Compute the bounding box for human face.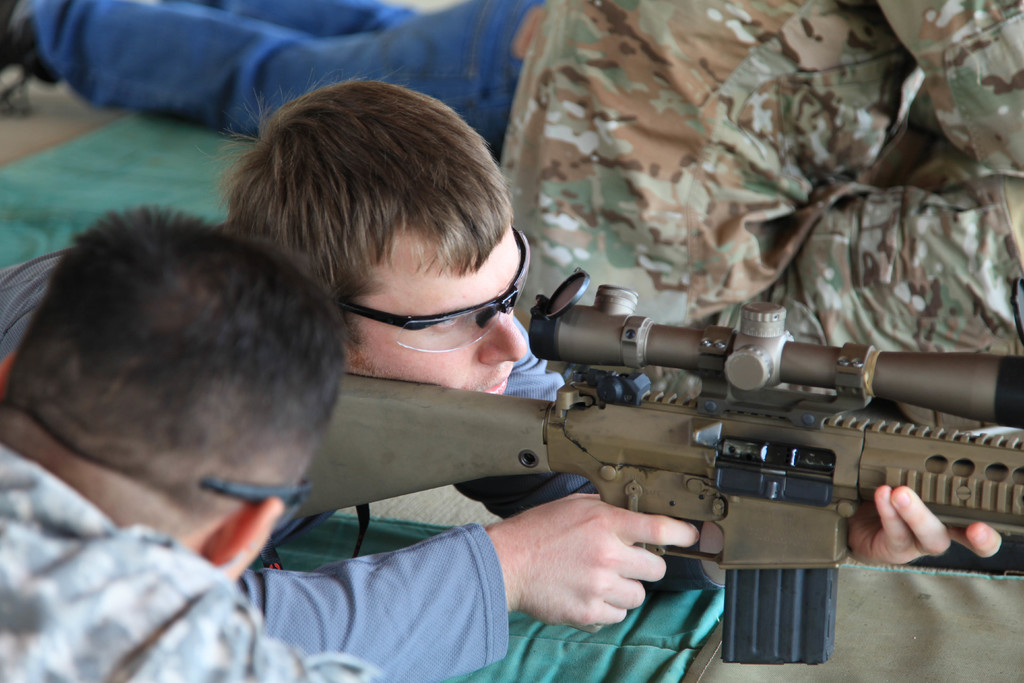
(337,220,528,397).
